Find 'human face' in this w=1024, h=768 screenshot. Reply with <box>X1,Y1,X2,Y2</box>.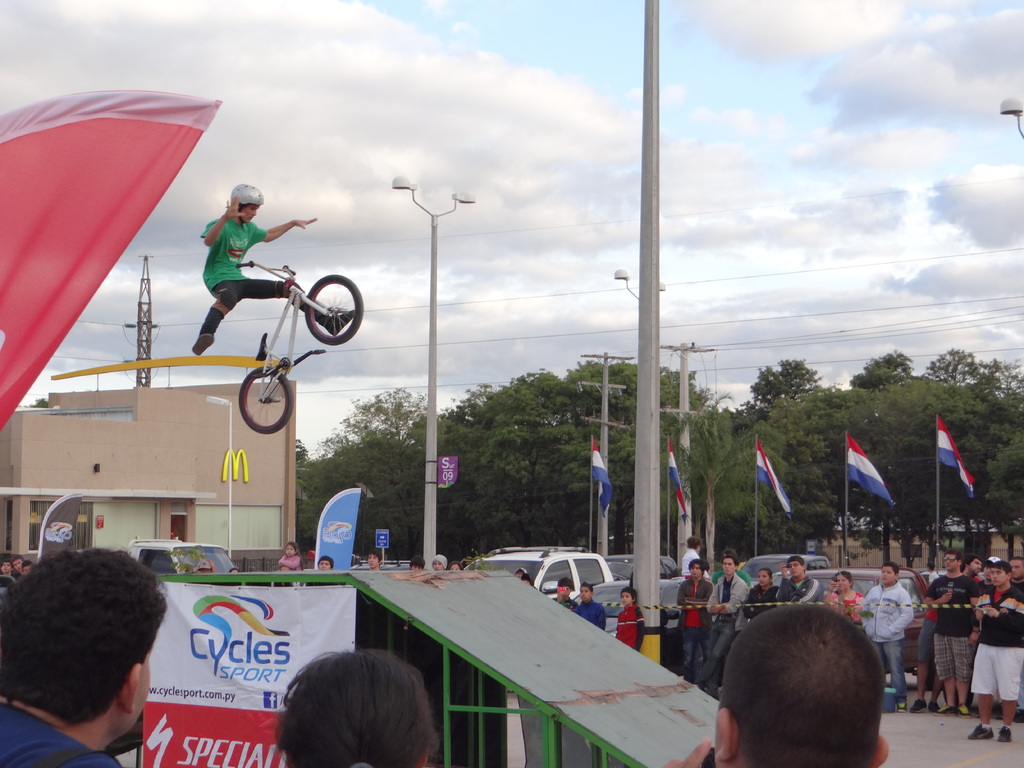
<box>880,569,895,582</box>.
